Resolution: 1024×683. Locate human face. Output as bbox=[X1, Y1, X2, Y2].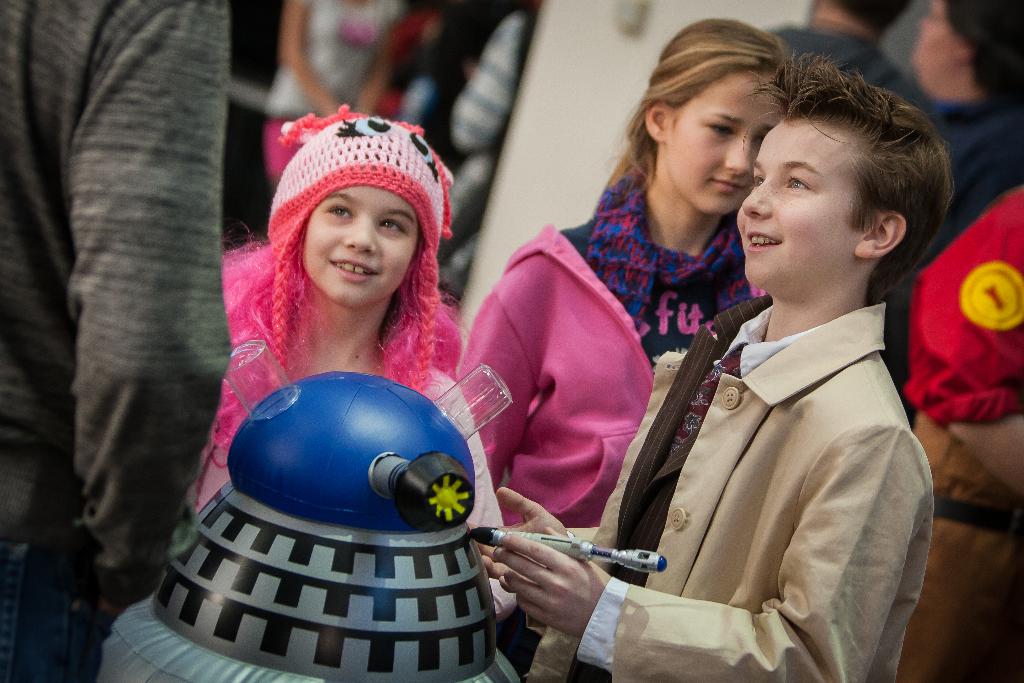
bbox=[661, 72, 781, 215].
